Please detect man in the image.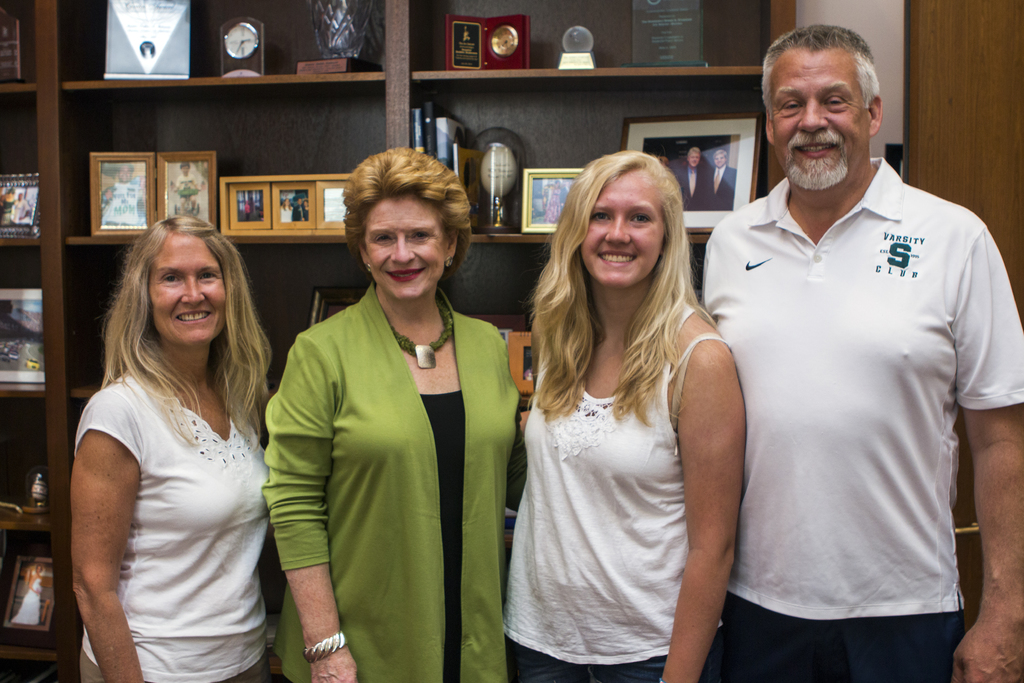
(left=692, top=11, right=1011, bottom=675).
